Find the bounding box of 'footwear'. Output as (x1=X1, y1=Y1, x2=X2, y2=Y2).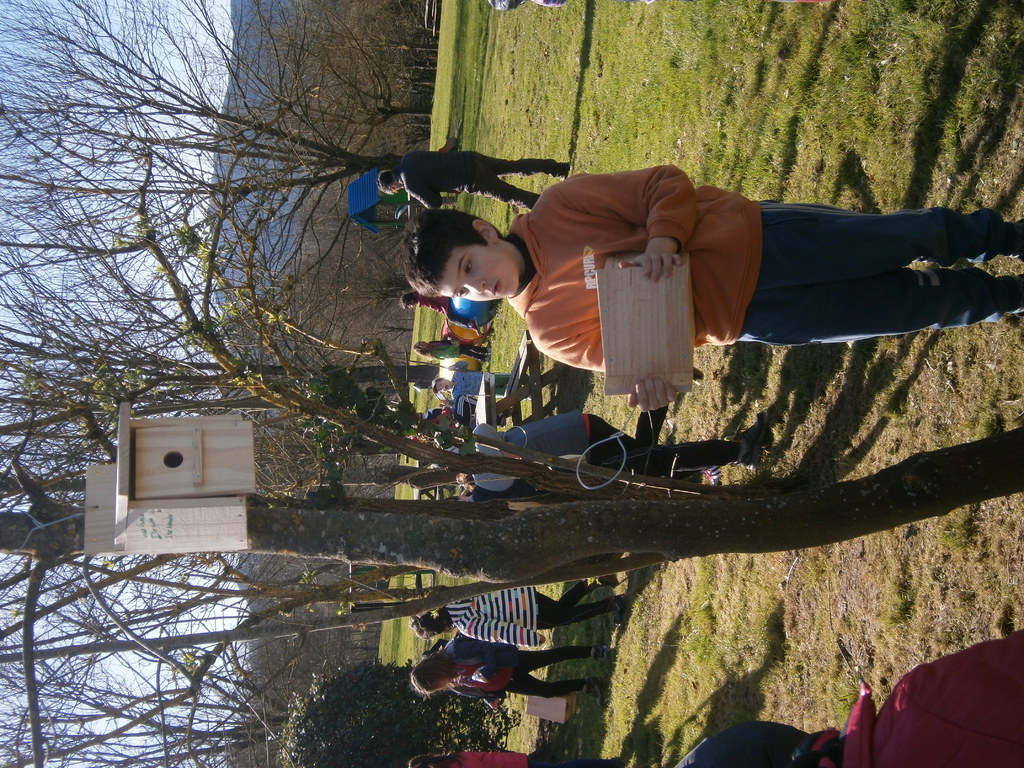
(x1=594, y1=646, x2=614, y2=662).
